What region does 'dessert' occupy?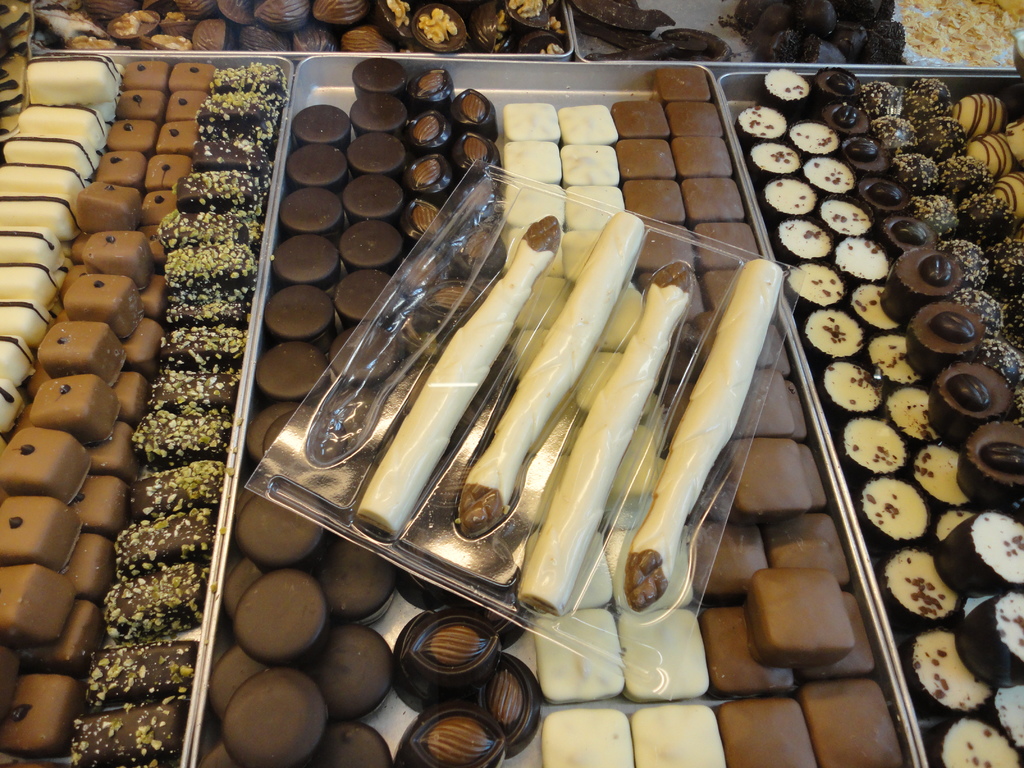
182, 164, 261, 212.
